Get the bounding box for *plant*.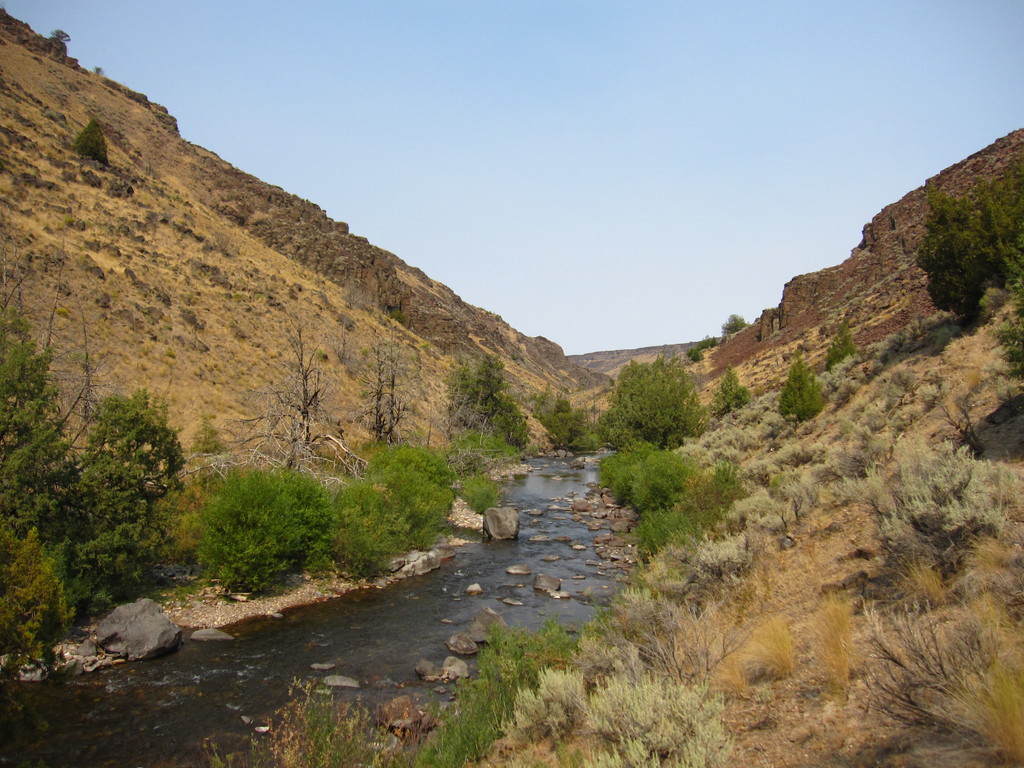
BBox(452, 422, 520, 463).
